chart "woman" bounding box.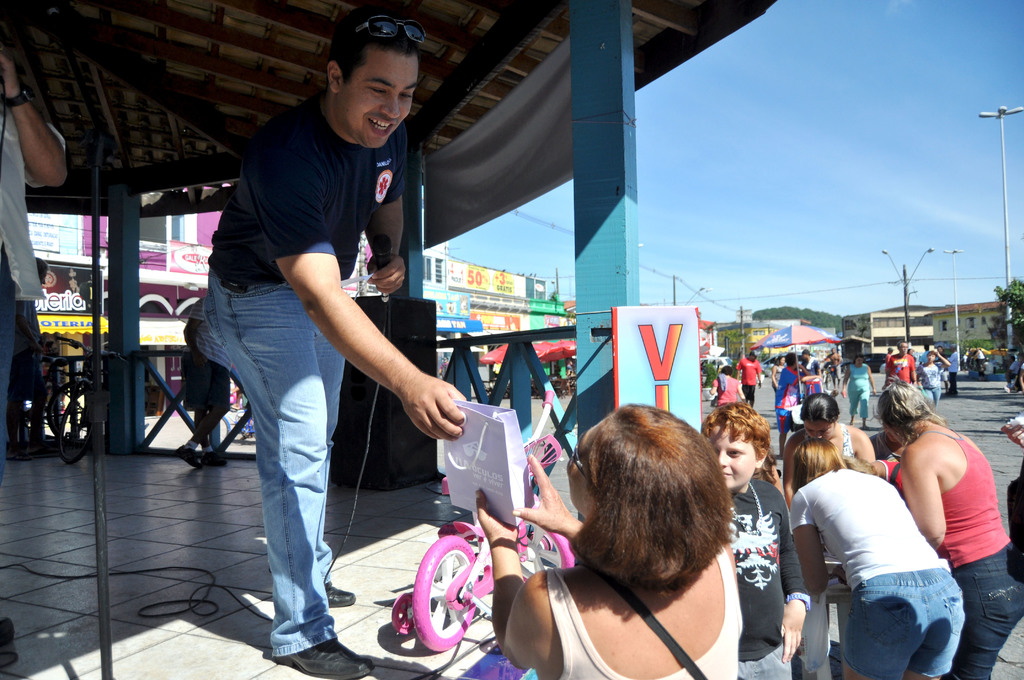
Charted: [x1=497, y1=398, x2=793, y2=679].
